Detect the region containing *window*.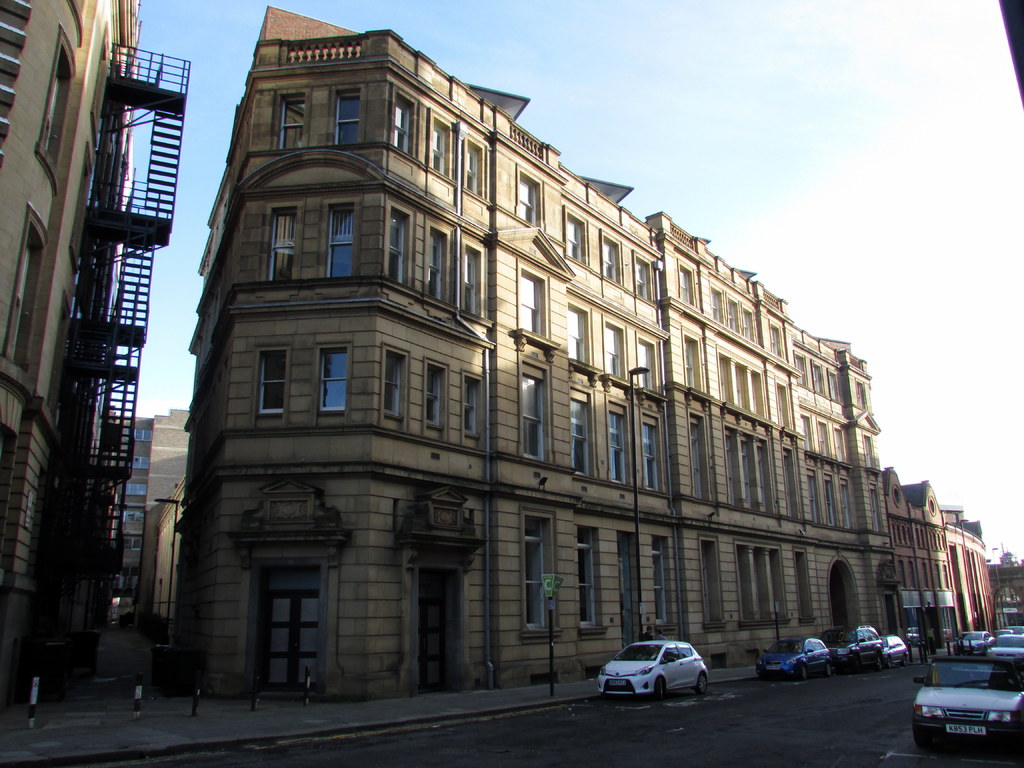
458 380 486 440.
